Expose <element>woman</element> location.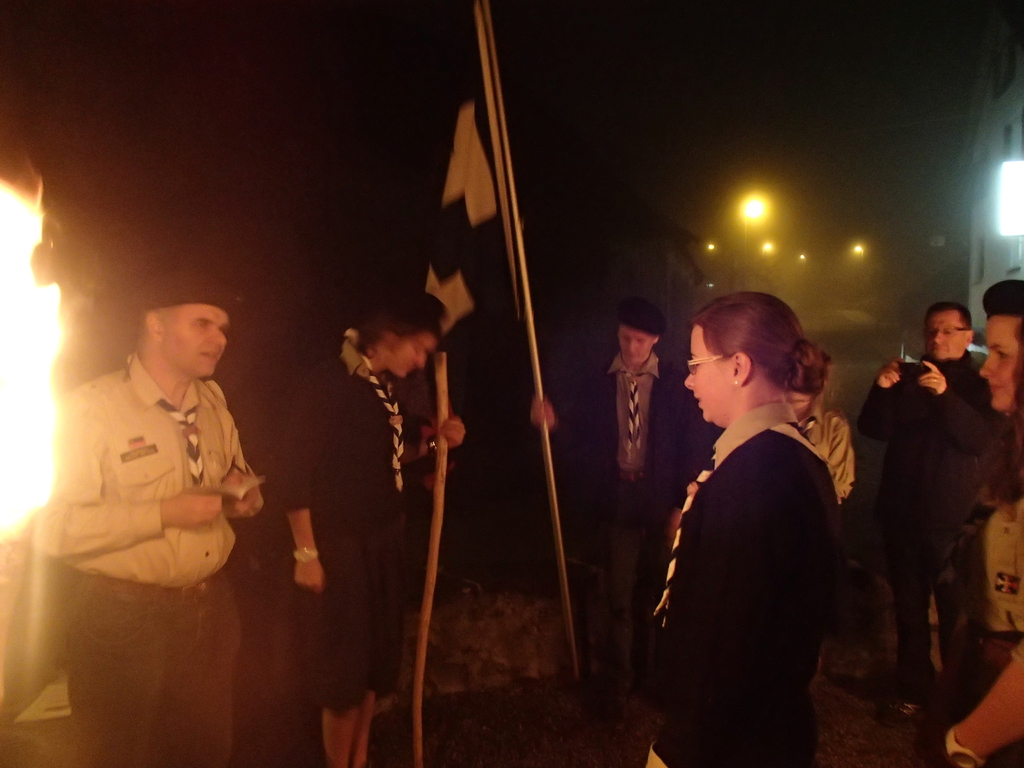
Exposed at crop(274, 285, 465, 767).
